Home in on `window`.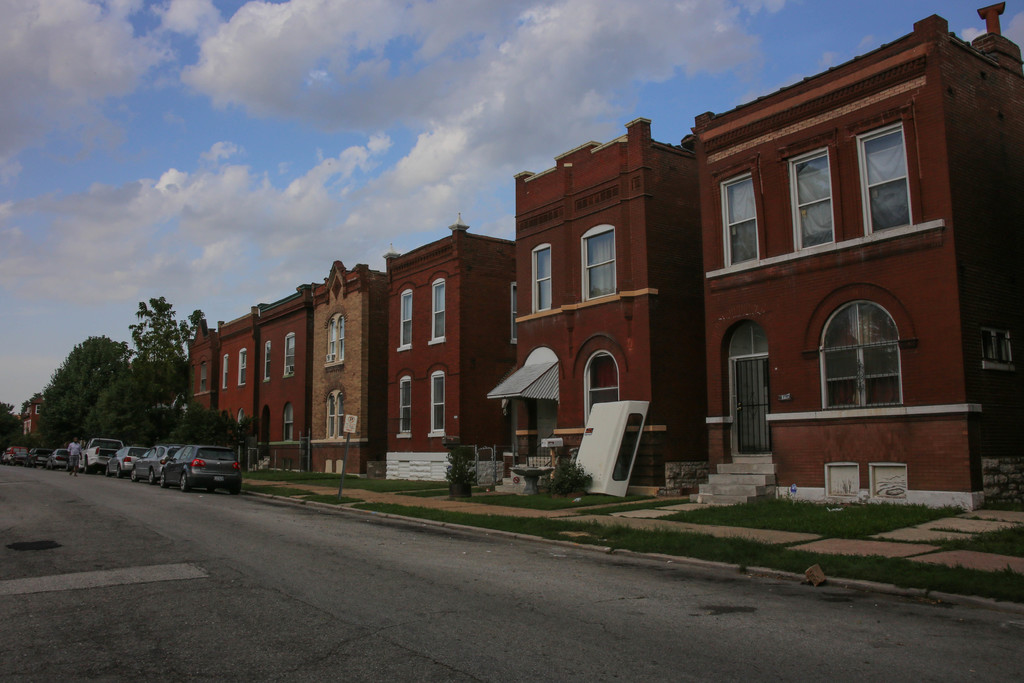
Homed in at 400:374:410:441.
